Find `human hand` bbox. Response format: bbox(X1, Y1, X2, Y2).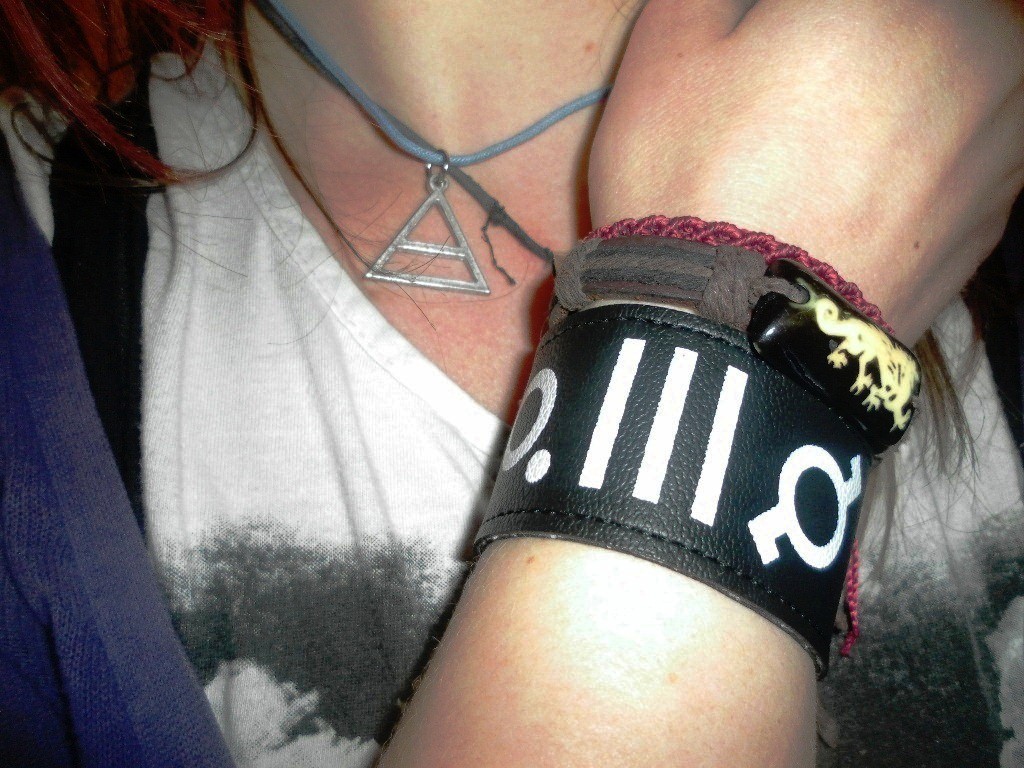
bbox(583, 8, 1023, 318).
